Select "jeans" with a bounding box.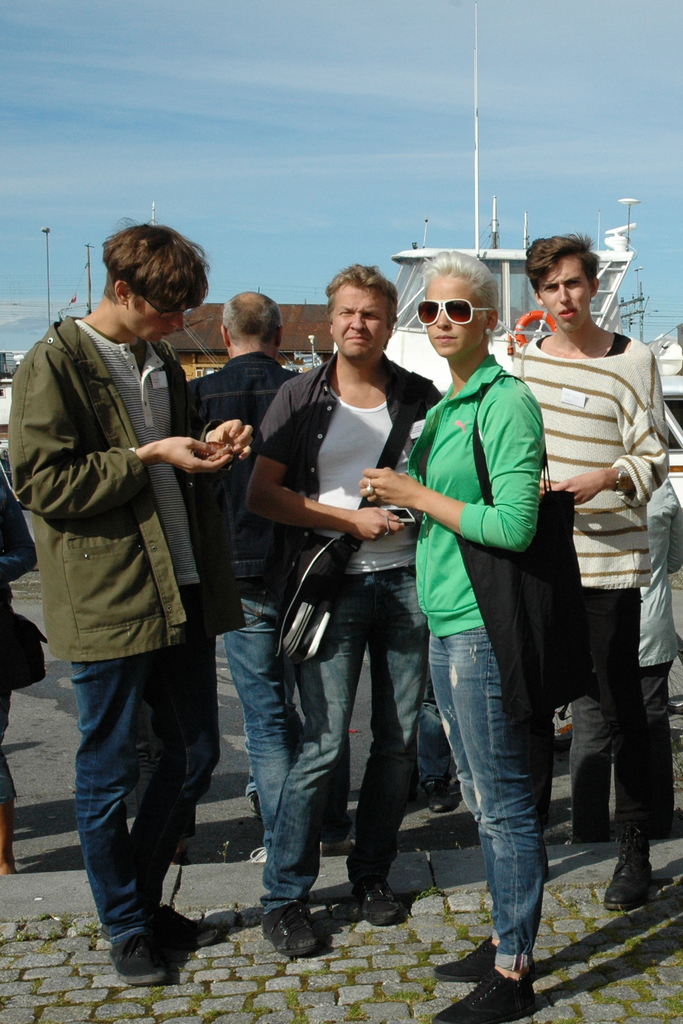
(233,572,302,833).
